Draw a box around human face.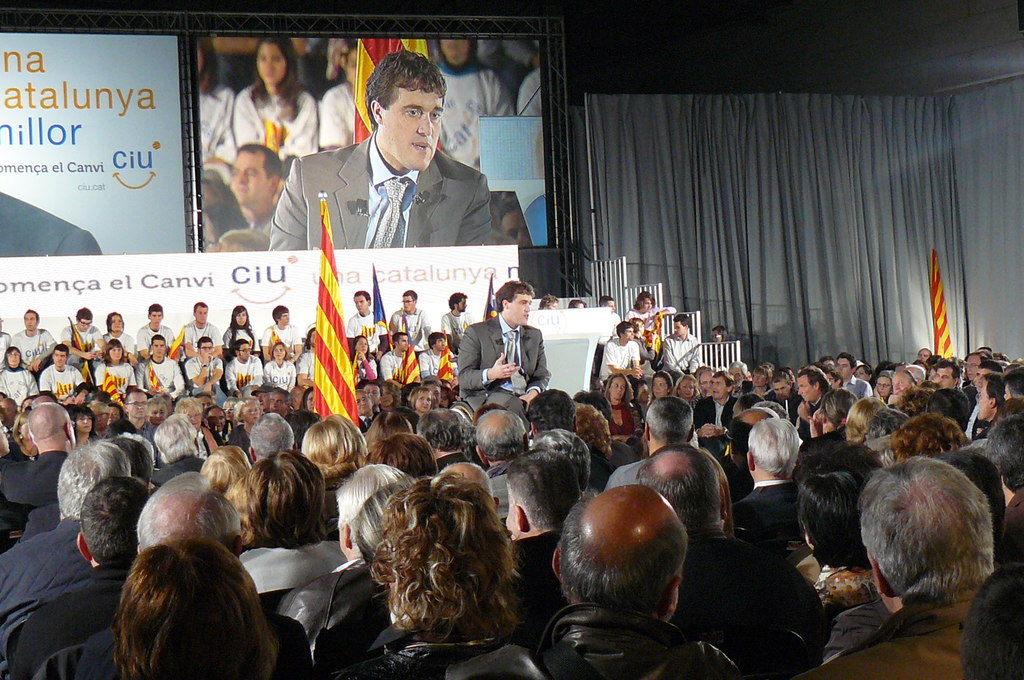
box=[273, 344, 285, 361].
